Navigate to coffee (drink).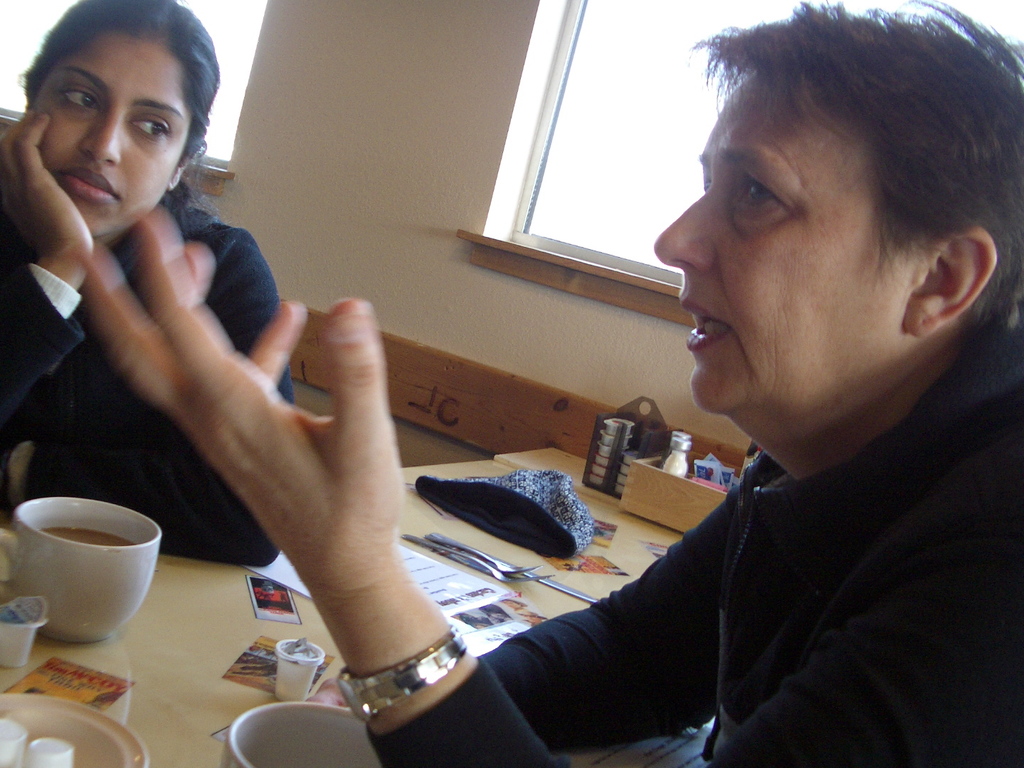
Navigation target: <box>18,491,171,652</box>.
